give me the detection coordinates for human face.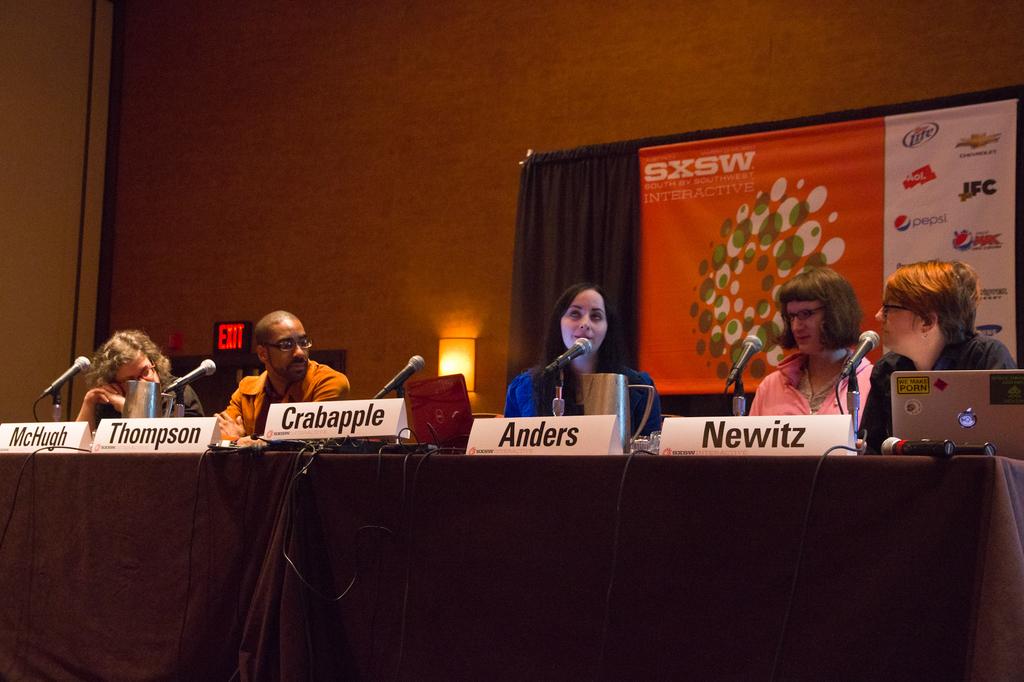
563,287,609,348.
